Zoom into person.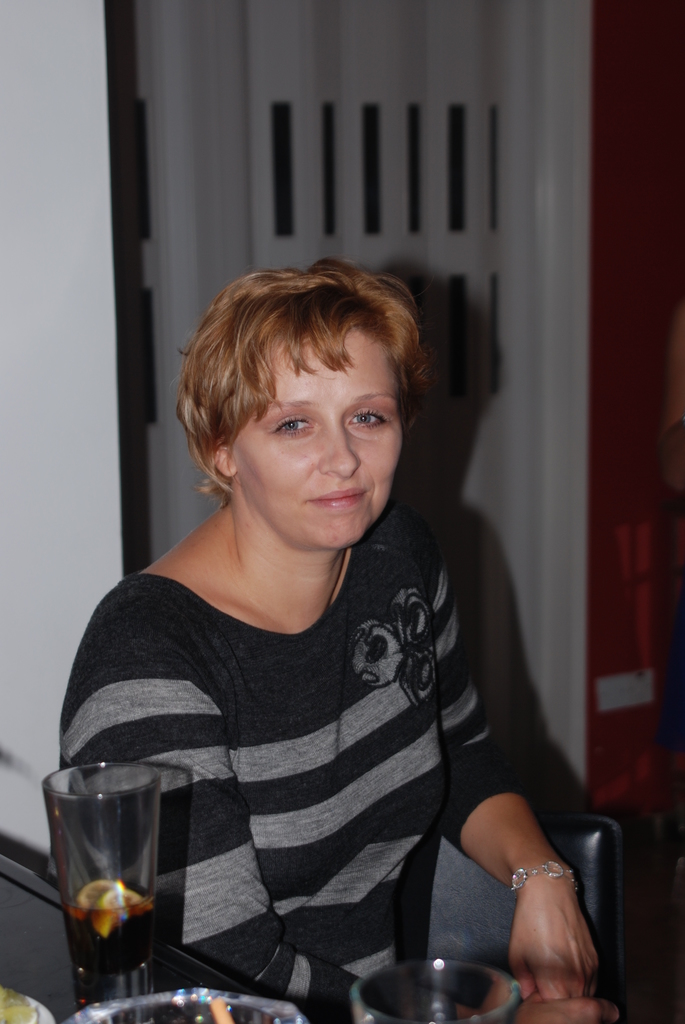
Zoom target: (60, 264, 602, 1023).
